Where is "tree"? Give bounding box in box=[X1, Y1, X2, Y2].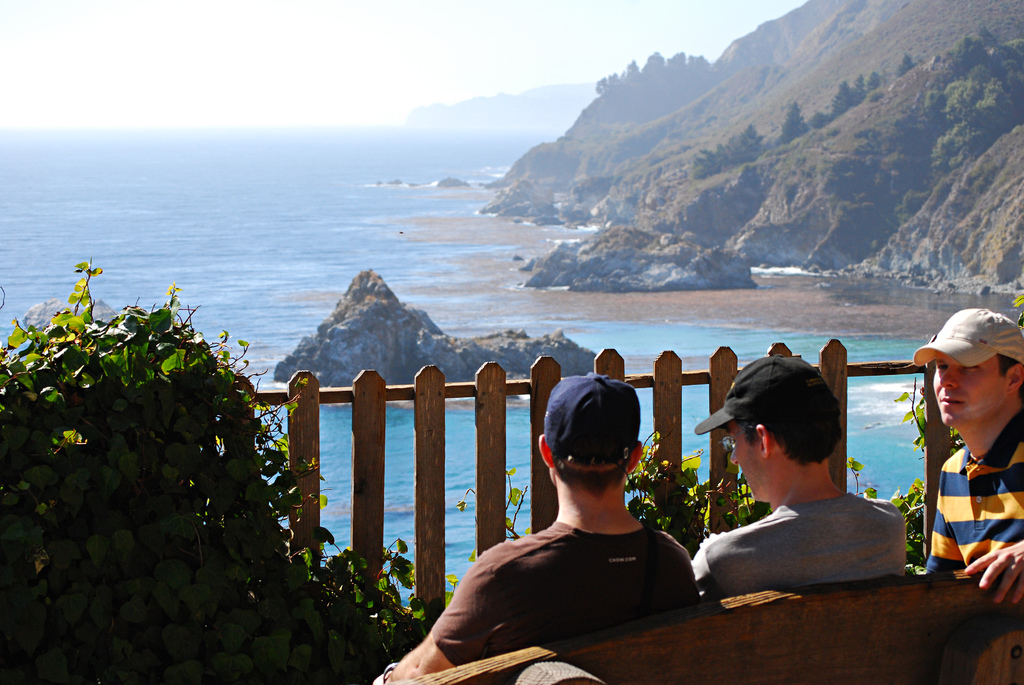
box=[827, 81, 872, 123].
